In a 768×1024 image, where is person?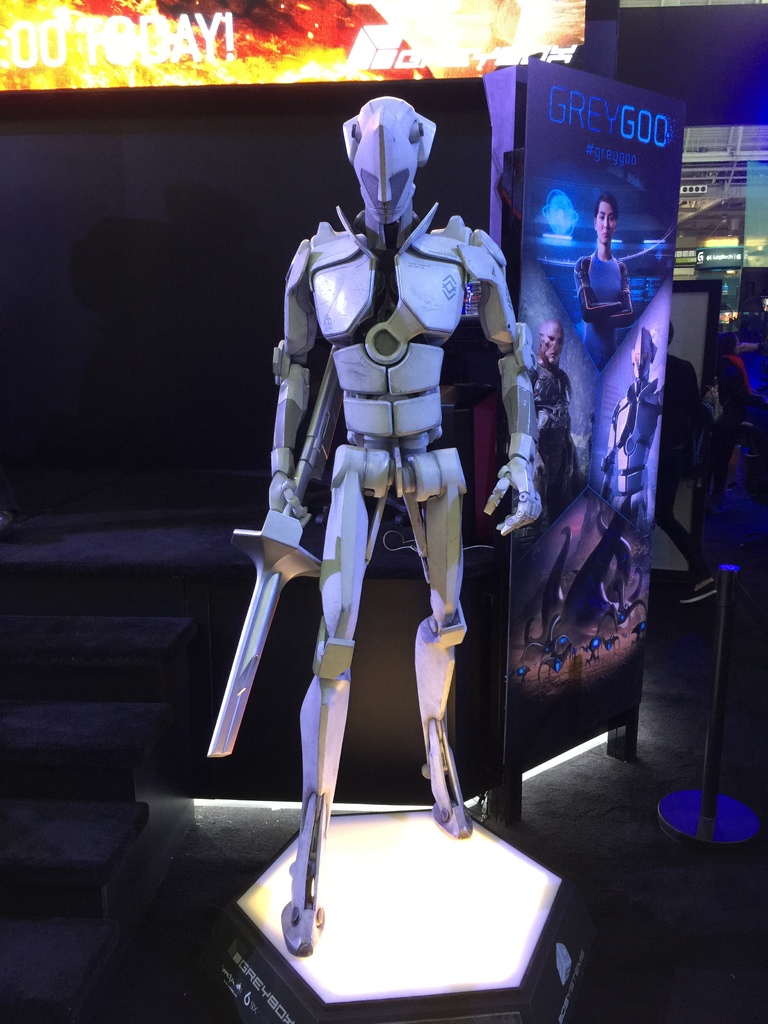
box(534, 317, 580, 540).
